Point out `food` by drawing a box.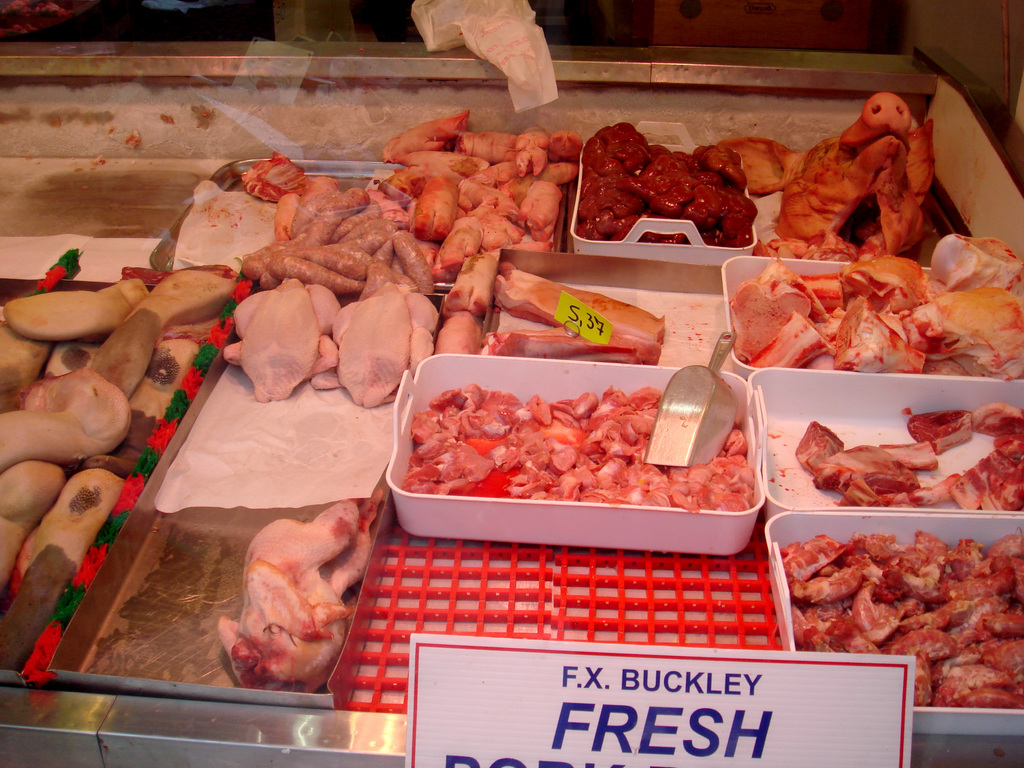
[417, 347, 740, 538].
